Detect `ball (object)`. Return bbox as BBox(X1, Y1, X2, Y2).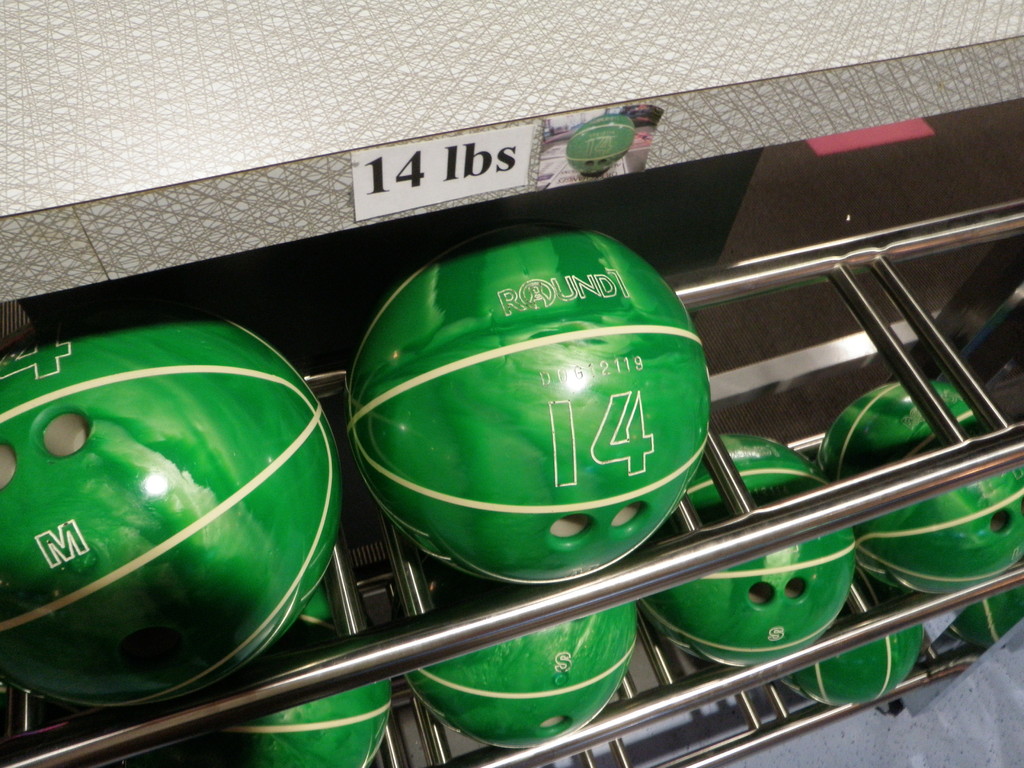
BBox(175, 580, 388, 767).
